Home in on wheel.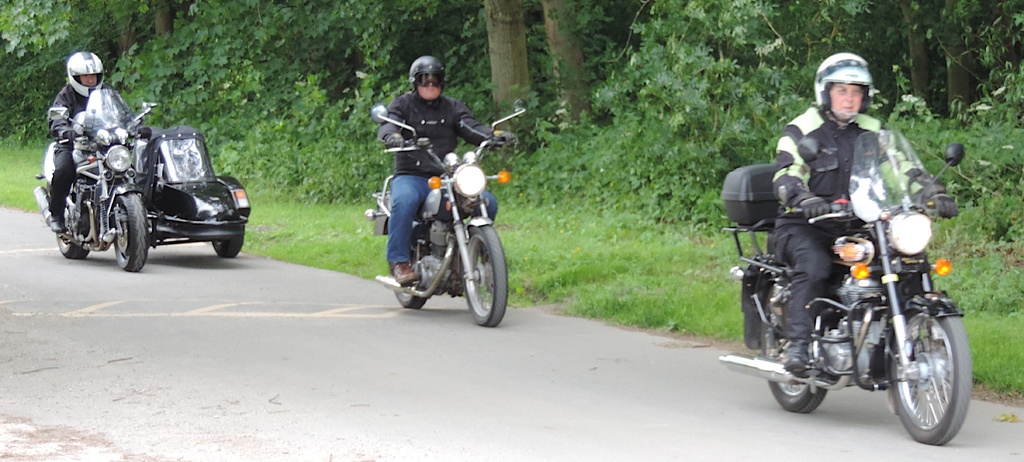
Homed in at [211,227,244,257].
